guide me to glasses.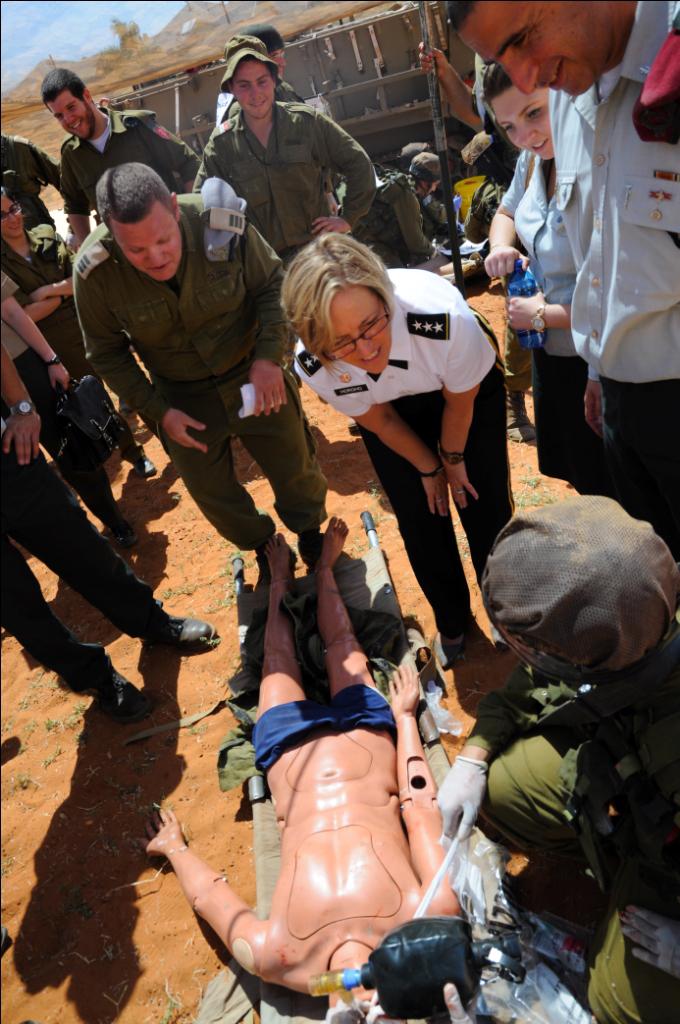
Guidance: locate(0, 203, 24, 222).
